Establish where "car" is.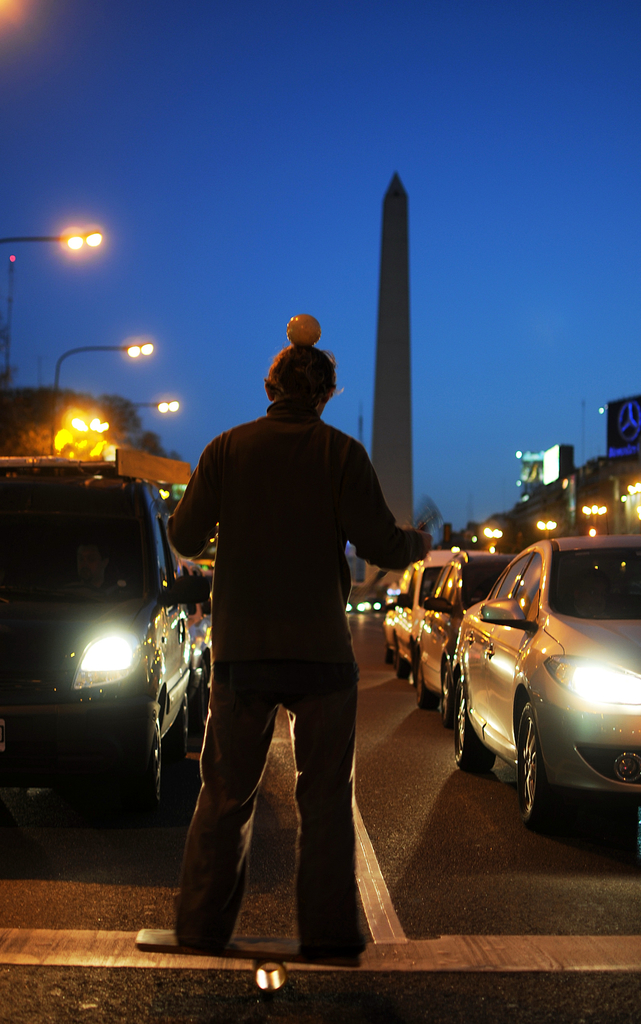
Established at rect(385, 566, 405, 664).
